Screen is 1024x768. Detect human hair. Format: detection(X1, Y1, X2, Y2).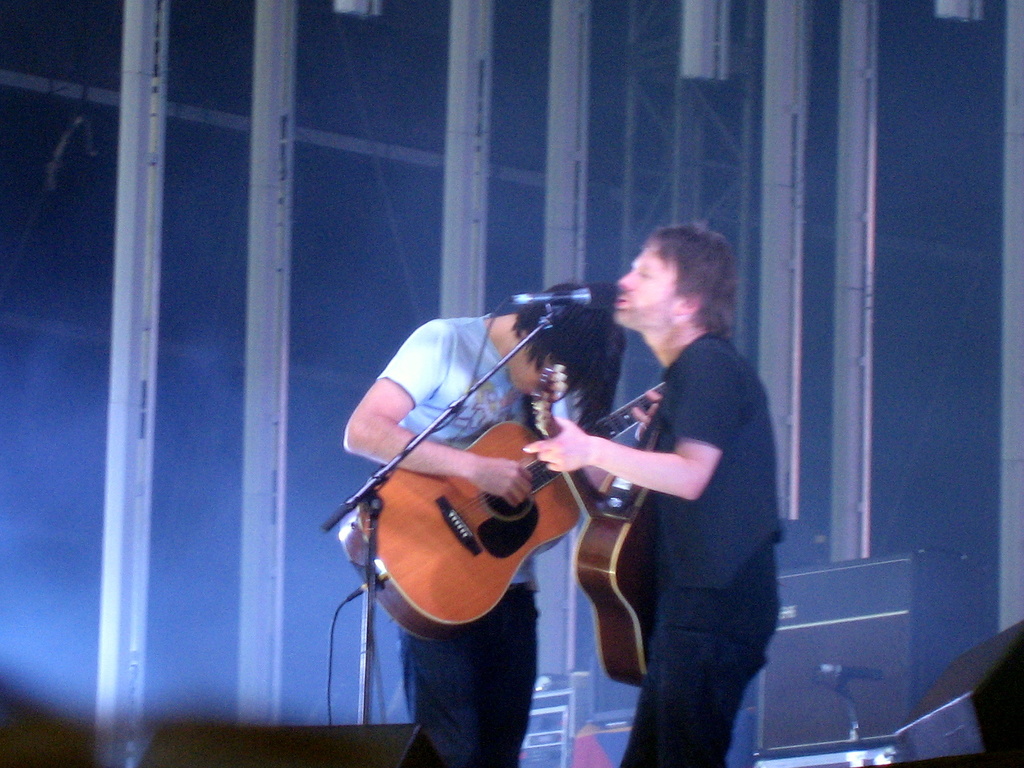
detection(520, 283, 630, 424).
